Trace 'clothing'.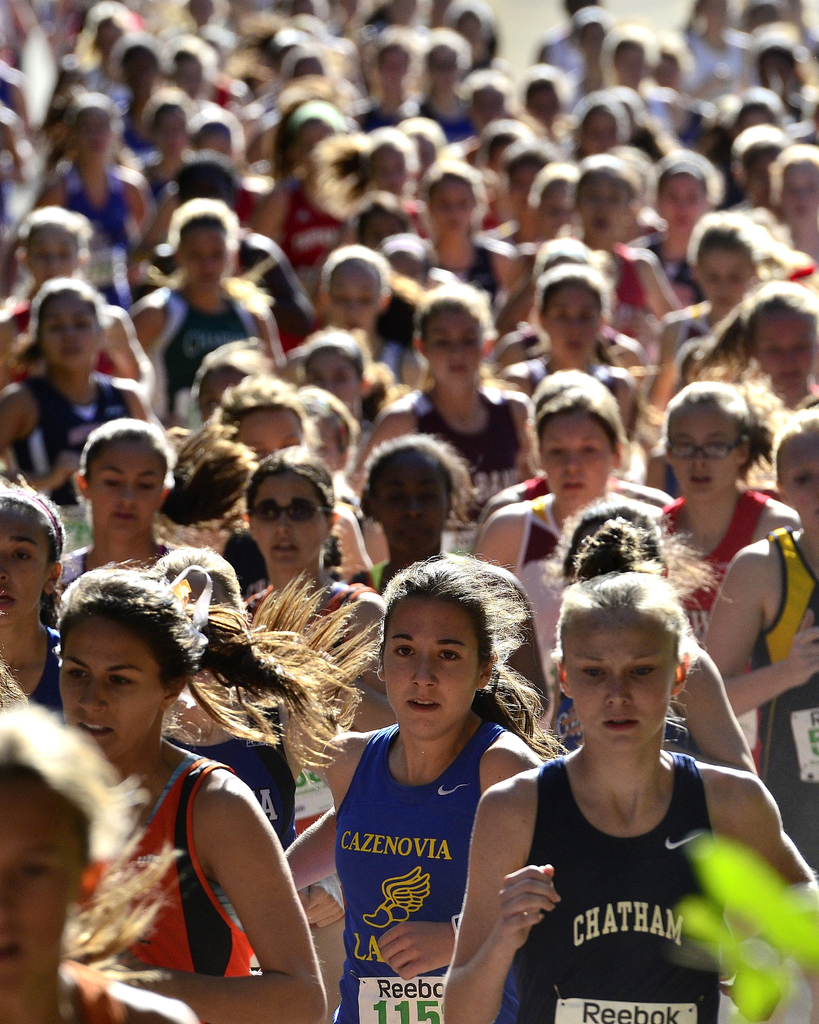
Traced to detection(148, 283, 267, 433).
